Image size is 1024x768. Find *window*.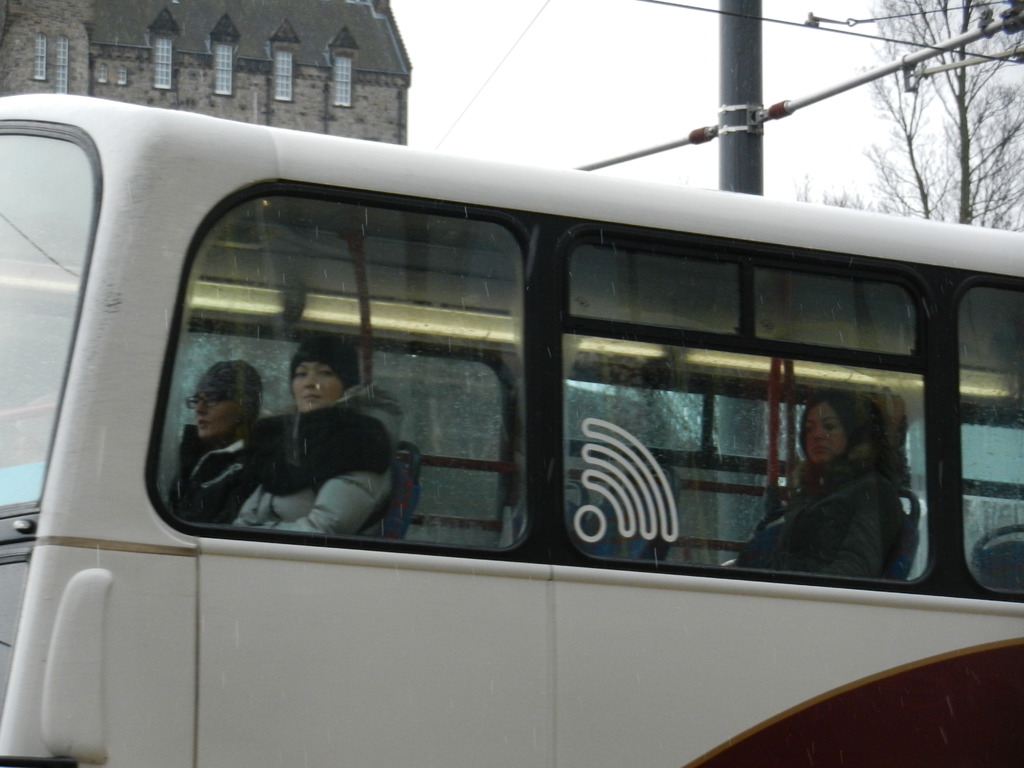
detection(118, 61, 129, 90).
